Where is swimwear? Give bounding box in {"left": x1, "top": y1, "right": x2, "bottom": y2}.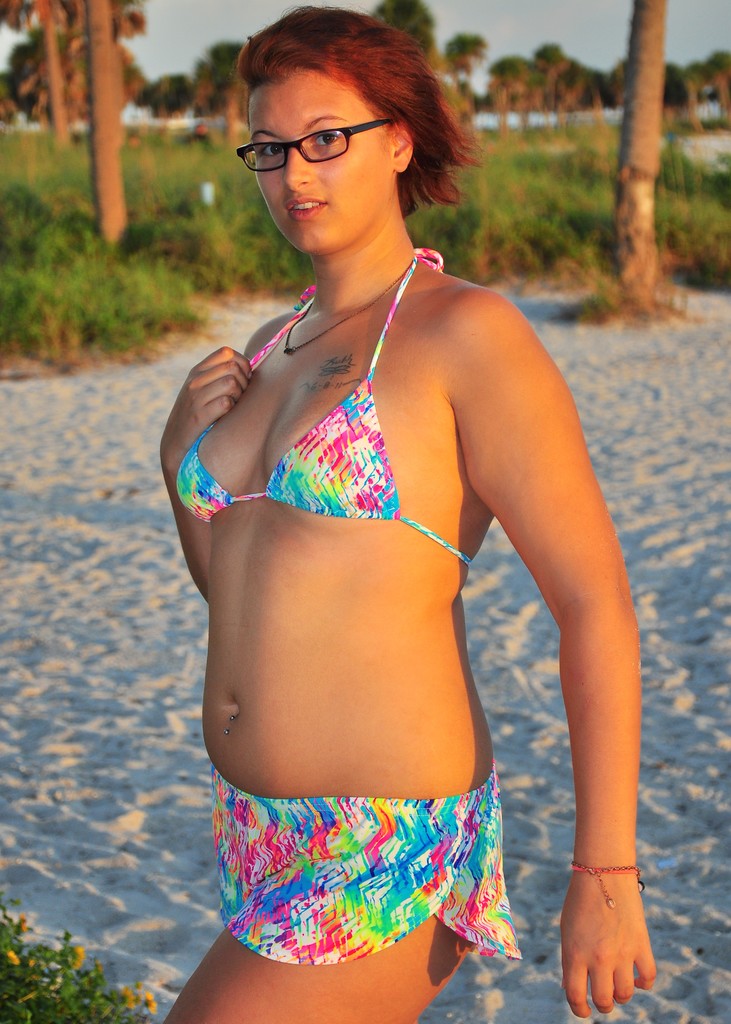
{"left": 172, "top": 241, "right": 476, "bottom": 568}.
